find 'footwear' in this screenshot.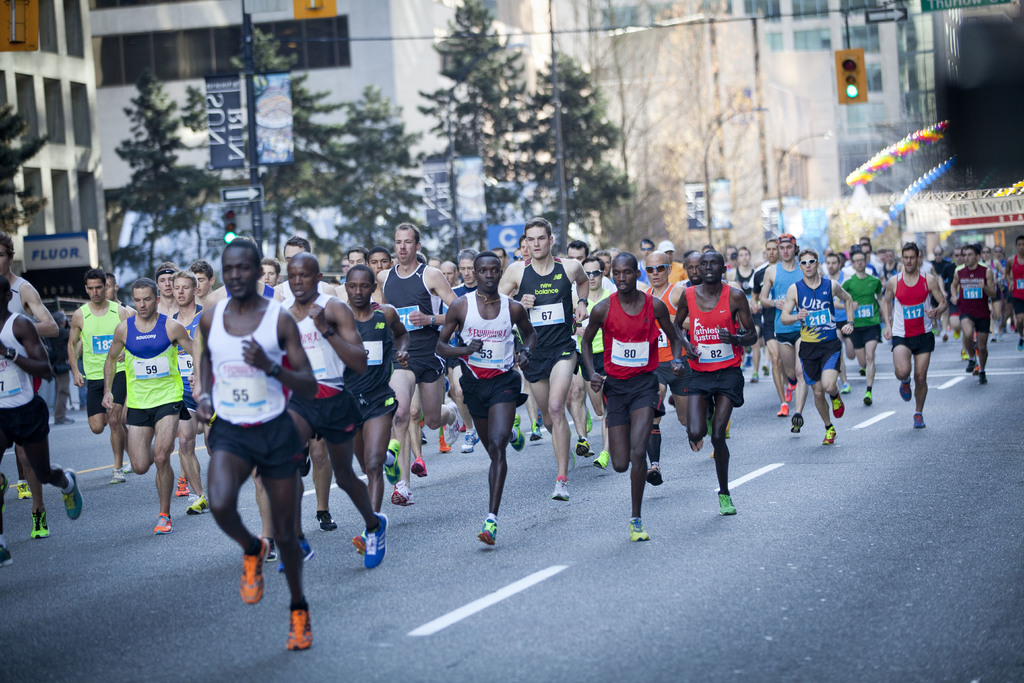
The bounding box for 'footwear' is (x1=666, y1=394, x2=675, y2=404).
